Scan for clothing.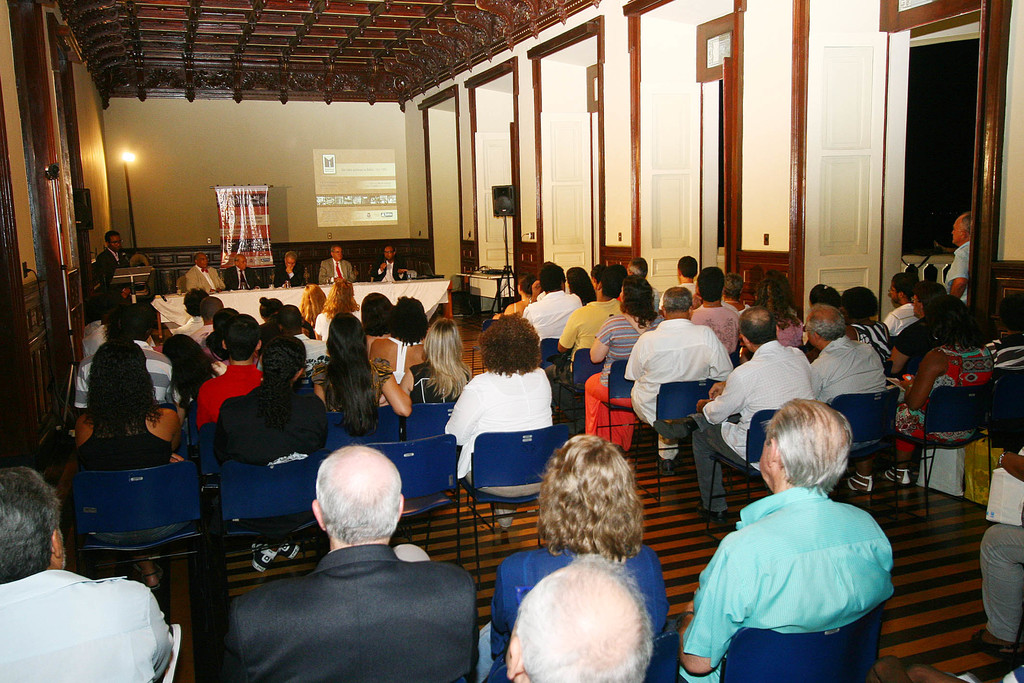
Scan result: bbox(0, 572, 175, 682).
